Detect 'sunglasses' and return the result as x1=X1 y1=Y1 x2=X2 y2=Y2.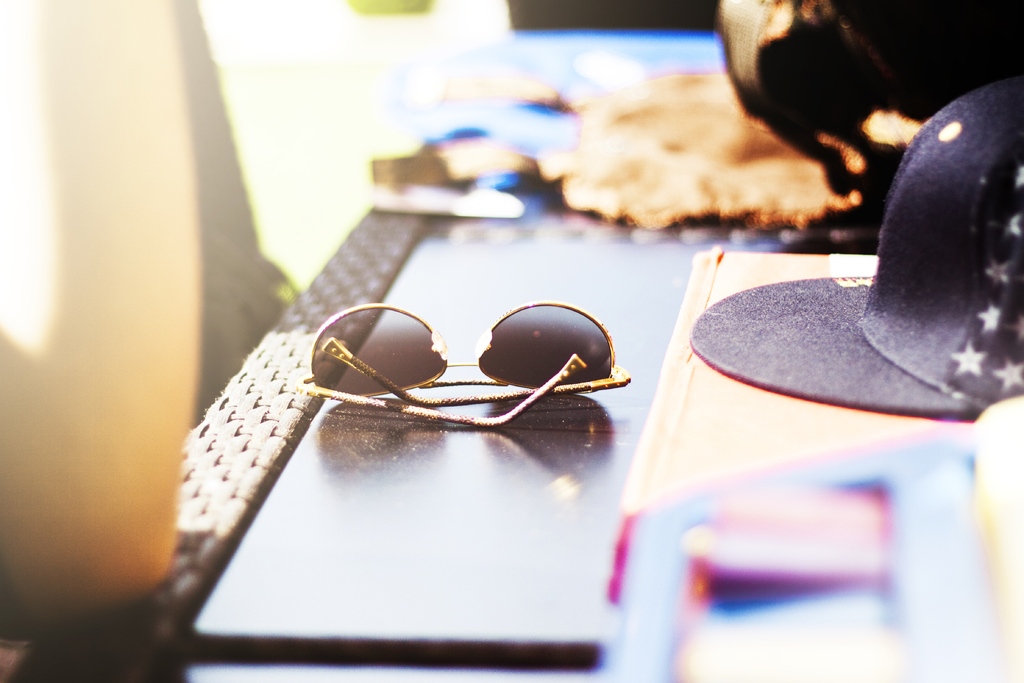
x1=298 y1=302 x2=633 y2=427.
